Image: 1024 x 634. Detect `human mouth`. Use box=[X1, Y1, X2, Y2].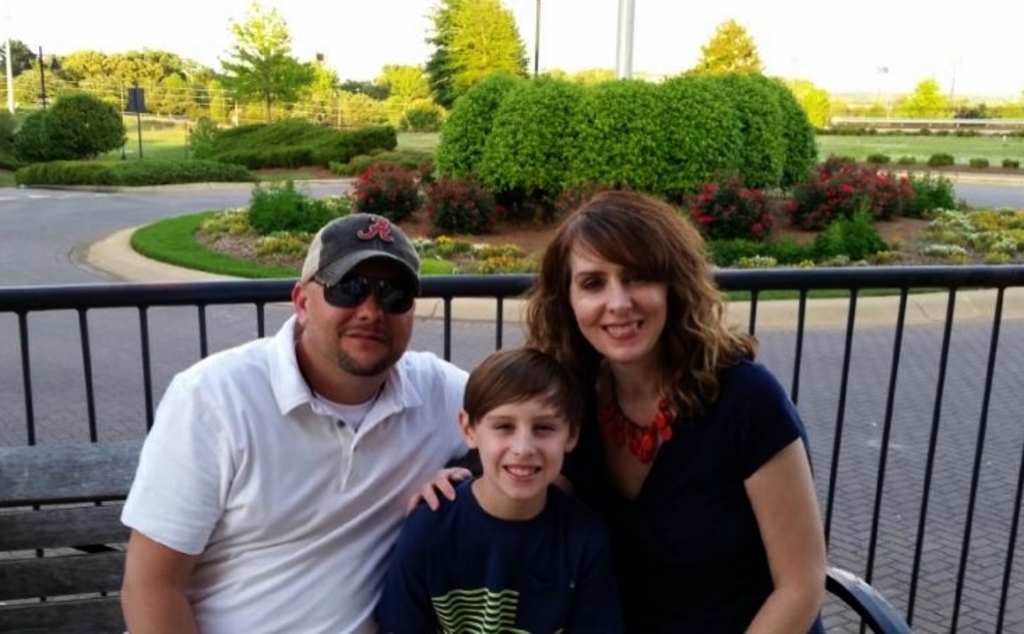
box=[500, 461, 546, 482].
